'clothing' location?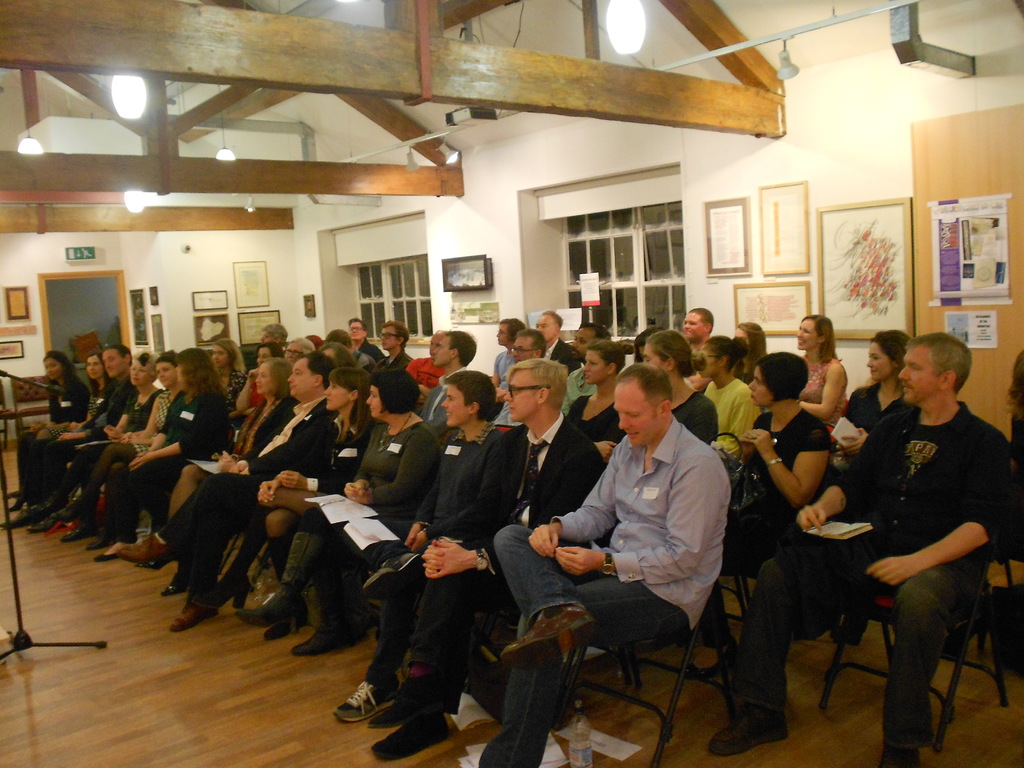
region(700, 377, 763, 479)
